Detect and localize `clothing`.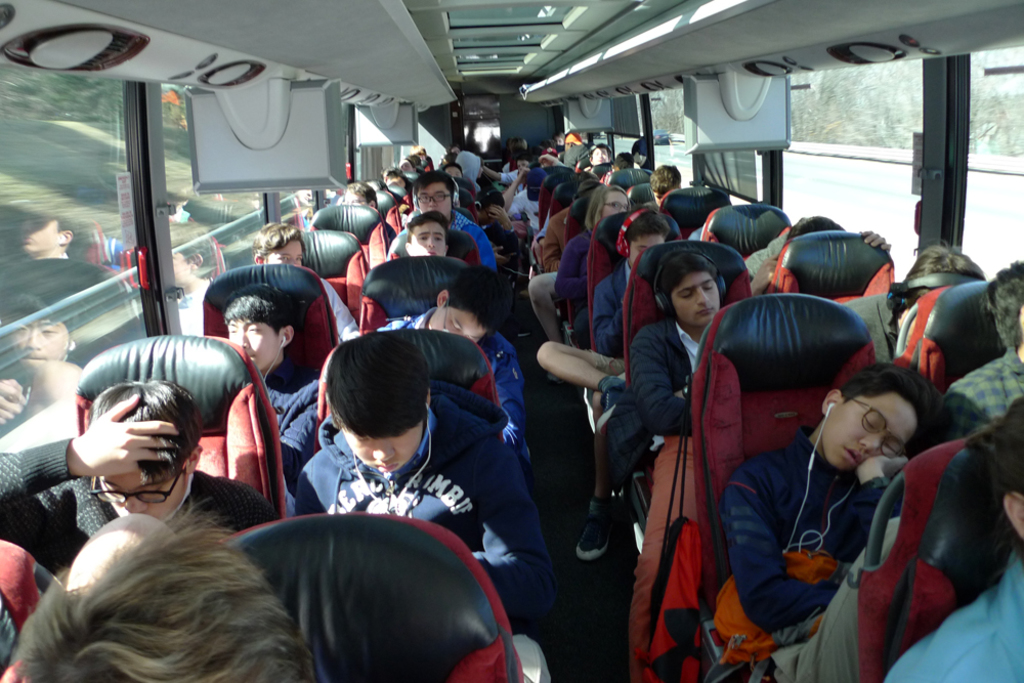
Localized at 629 311 746 432.
